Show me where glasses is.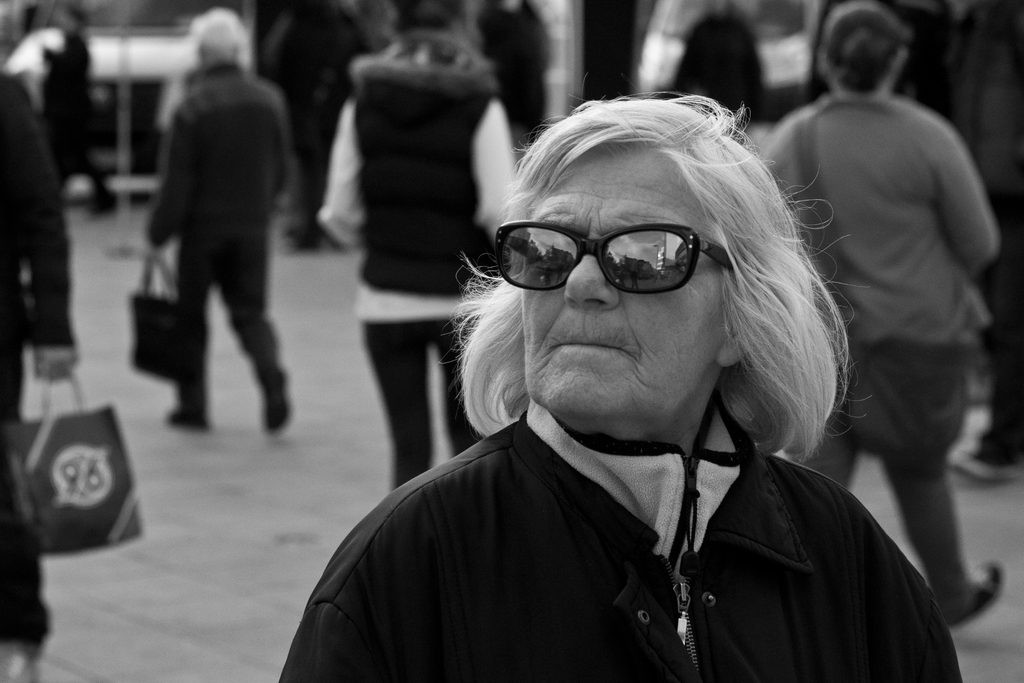
glasses is at (x1=492, y1=213, x2=733, y2=300).
